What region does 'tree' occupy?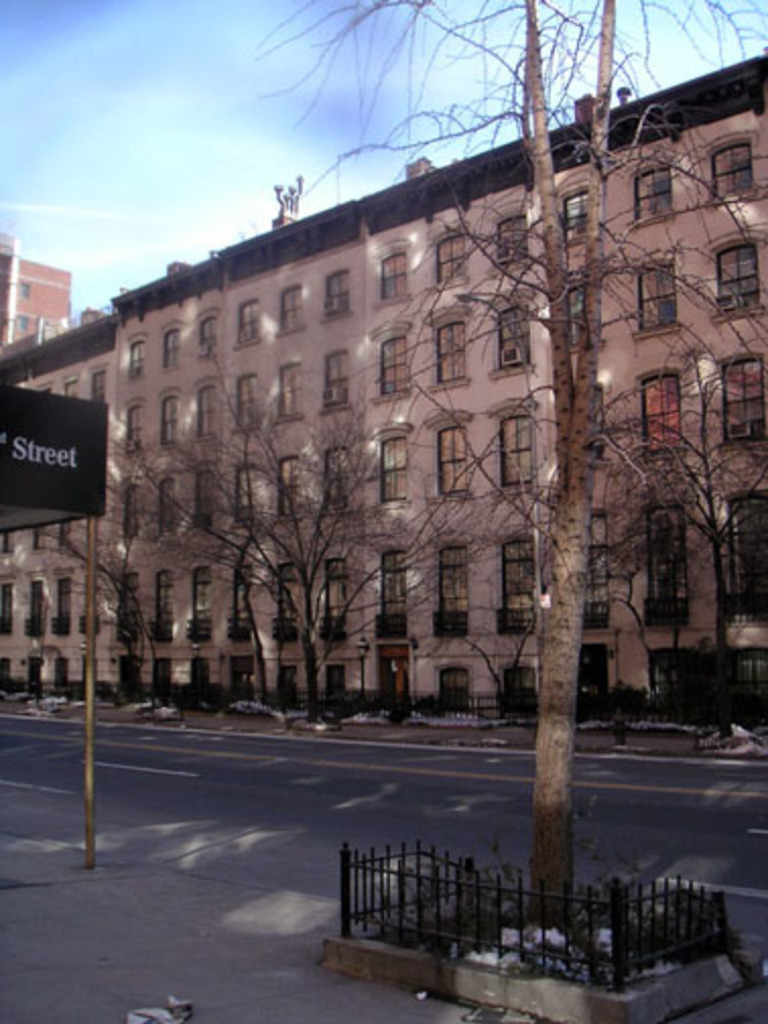
<region>93, 396, 581, 701</region>.
